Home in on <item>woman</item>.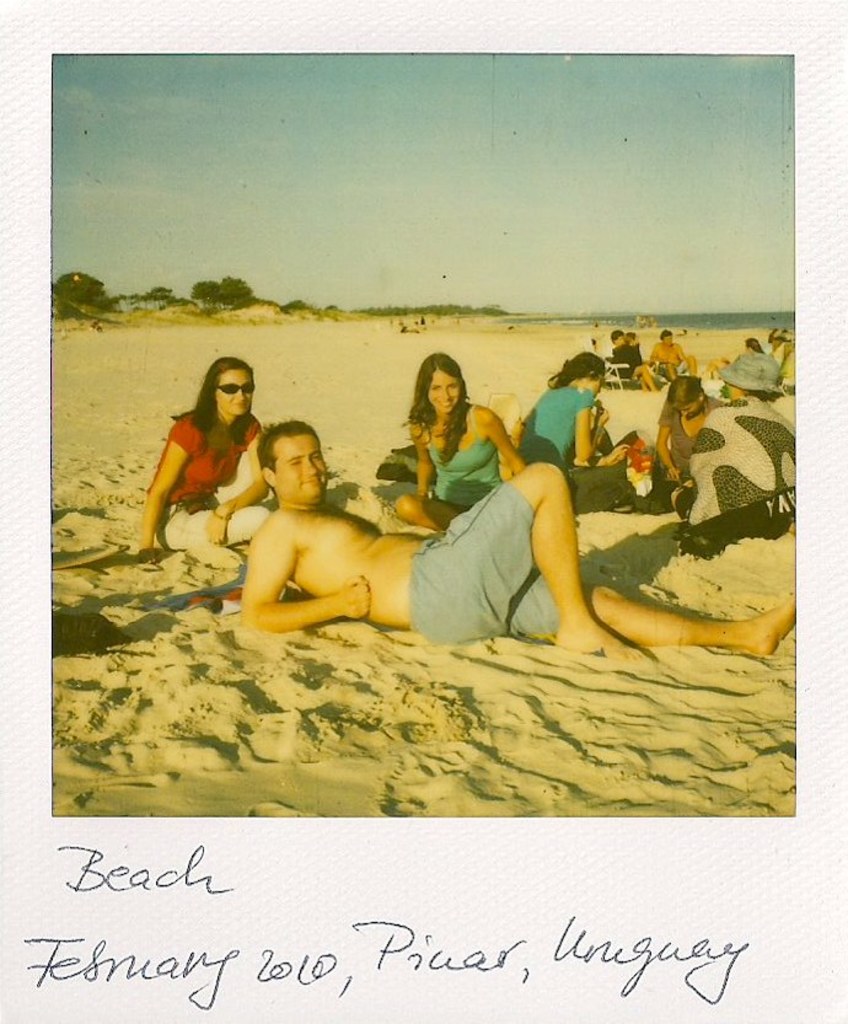
Homed in at select_region(512, 350, 628, 483).
